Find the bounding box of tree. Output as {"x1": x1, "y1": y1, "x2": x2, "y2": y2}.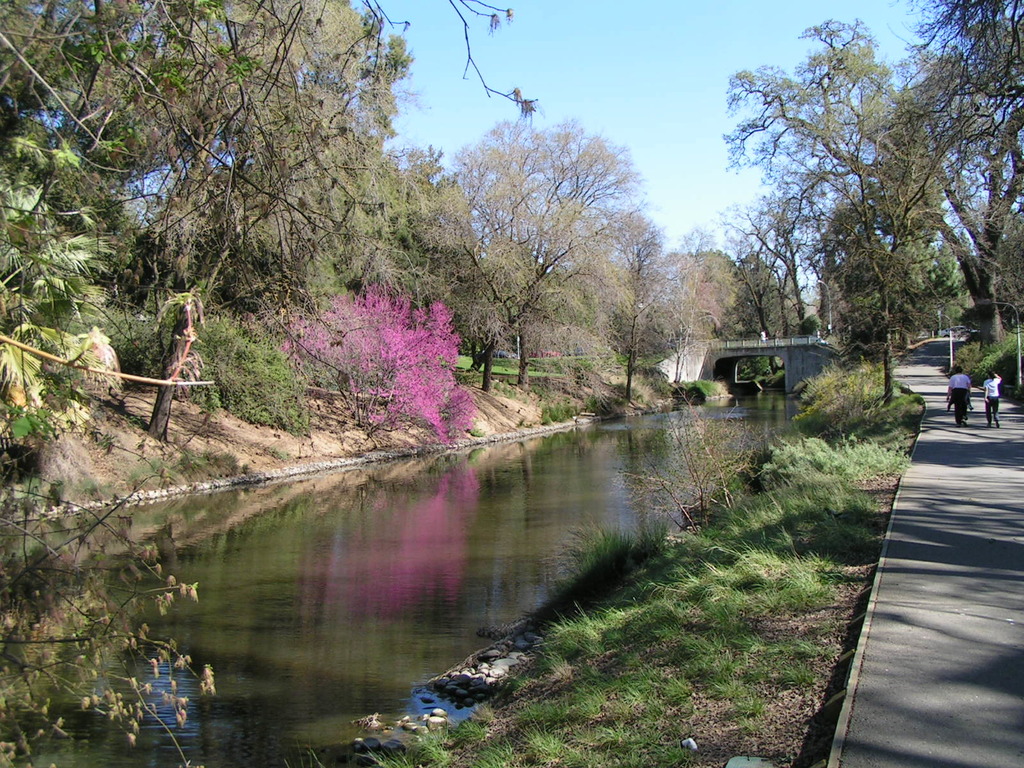
{"x1": 584, "y1": 207, "x2": 684, "y2": 381}.
